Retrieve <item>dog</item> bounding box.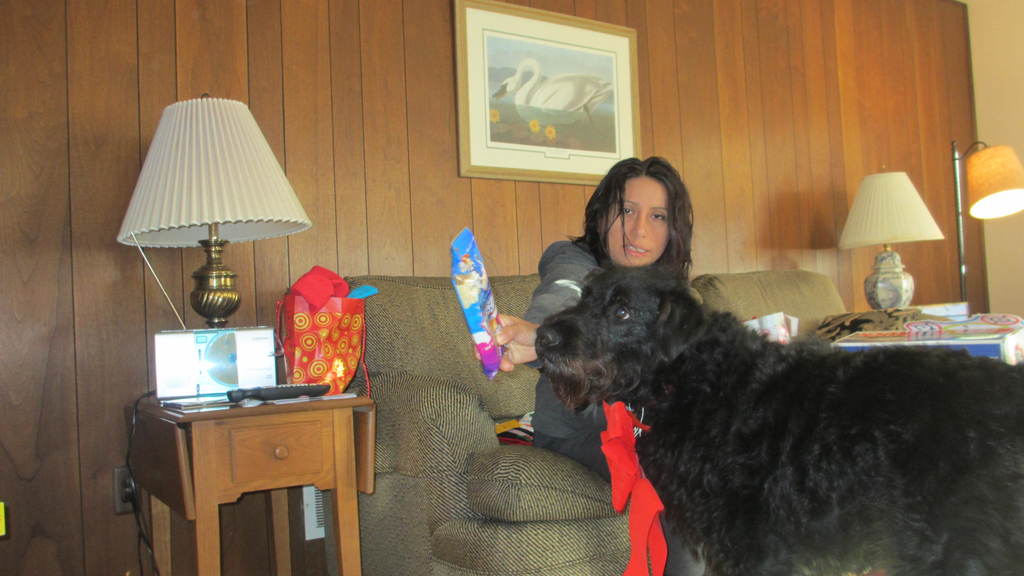
Bounding box: (535, 260, 1023, 575).
